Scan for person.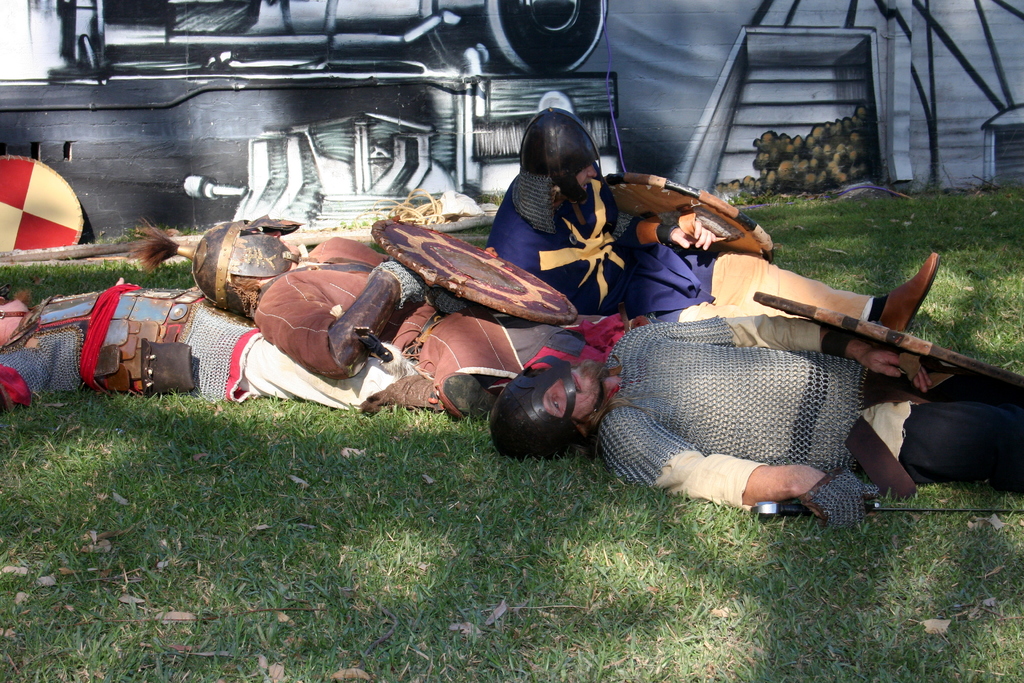
Scan result: 488,312,1023,535.
